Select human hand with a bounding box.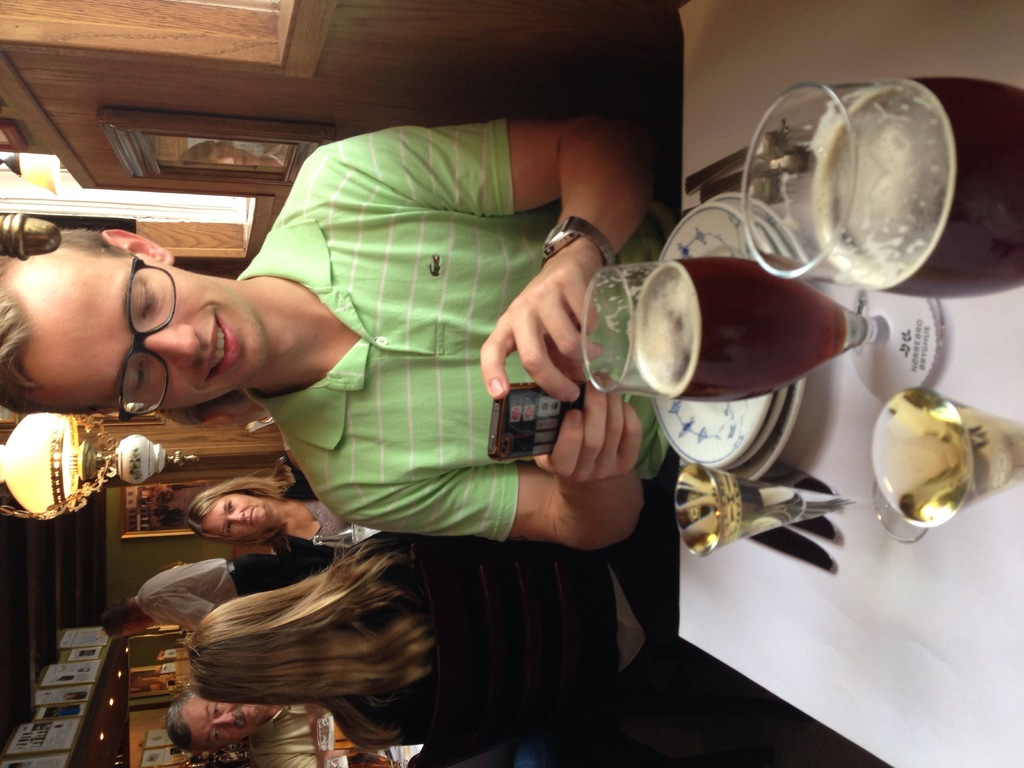
(549, 387, 644, 499).
